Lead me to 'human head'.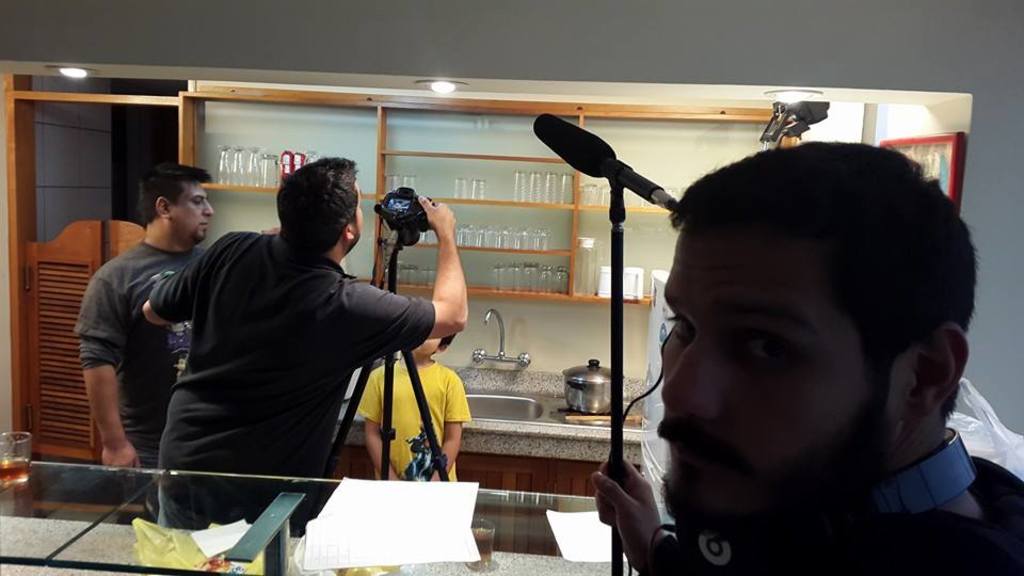
Lead to 414 332 457 352.
